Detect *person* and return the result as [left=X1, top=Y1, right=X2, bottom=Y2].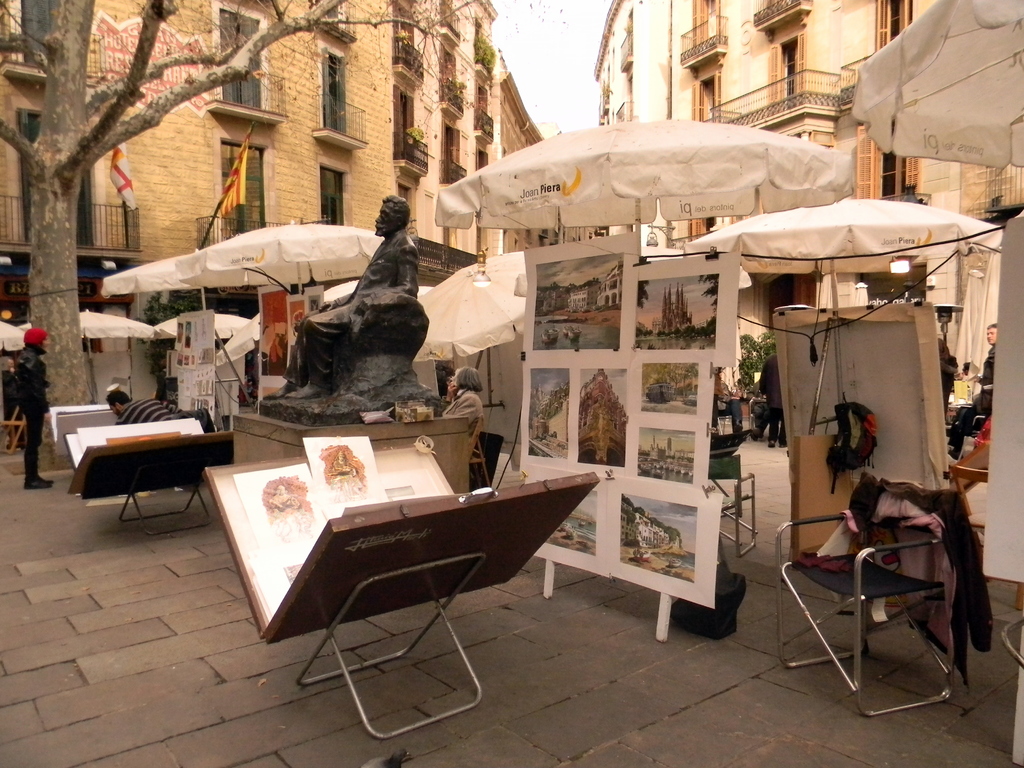
[left=17, top=319, right=59, bottom=490].
